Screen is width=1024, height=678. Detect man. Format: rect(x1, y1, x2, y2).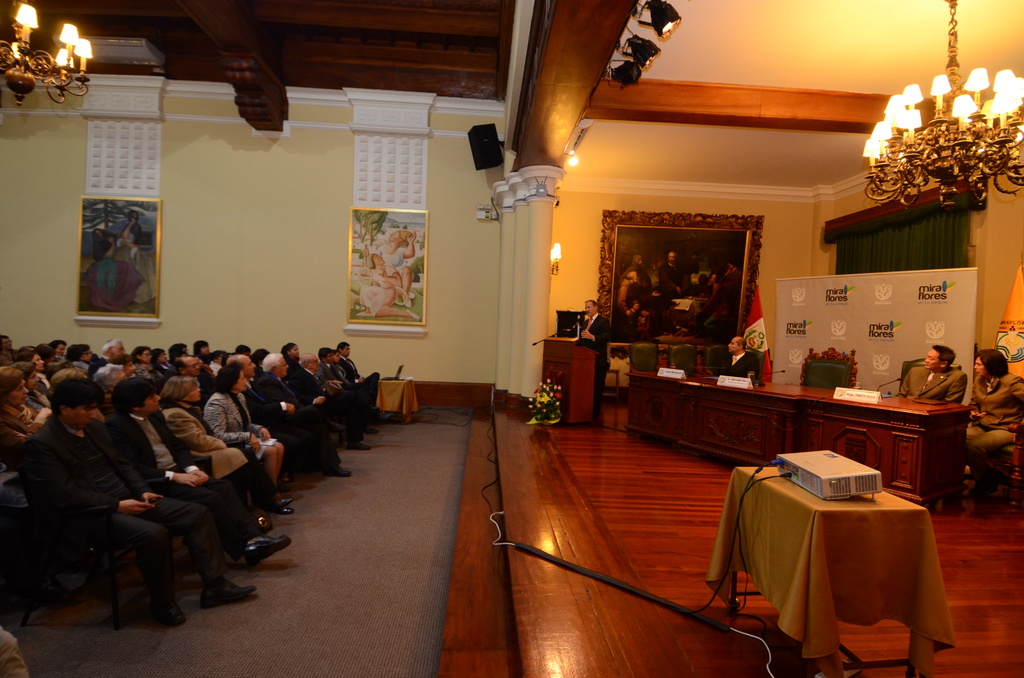
rect(719, 328, 761, 378).
